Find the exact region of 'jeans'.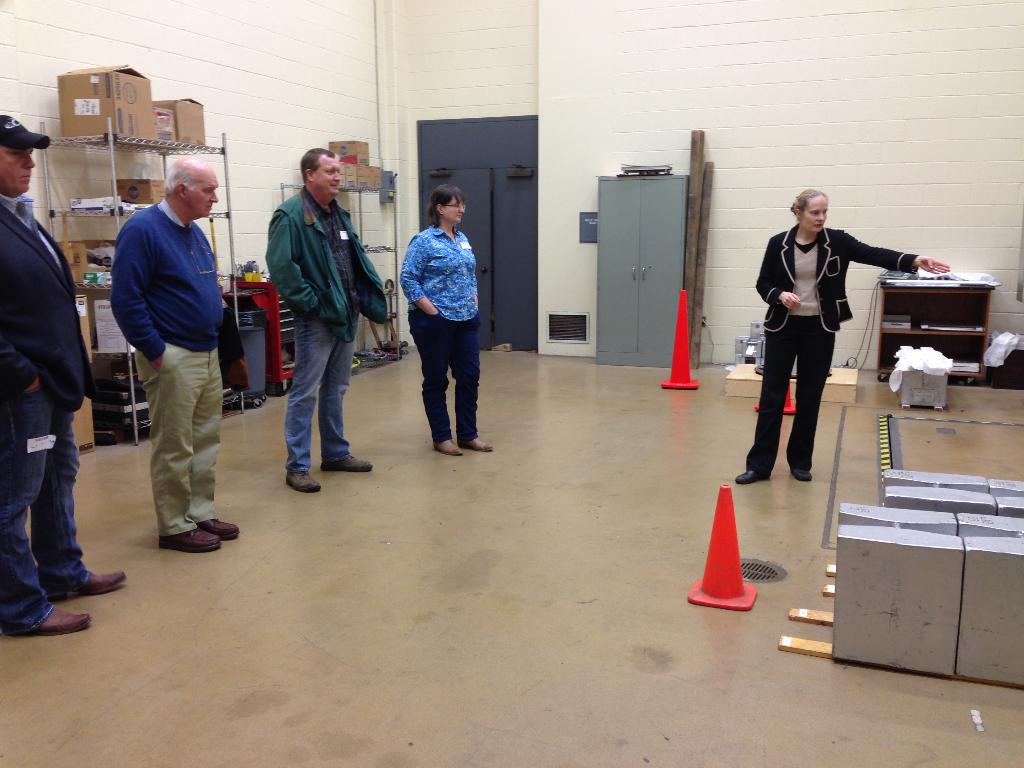
Exact region: <bbox>266, 292, 357, 490</bbox>.
